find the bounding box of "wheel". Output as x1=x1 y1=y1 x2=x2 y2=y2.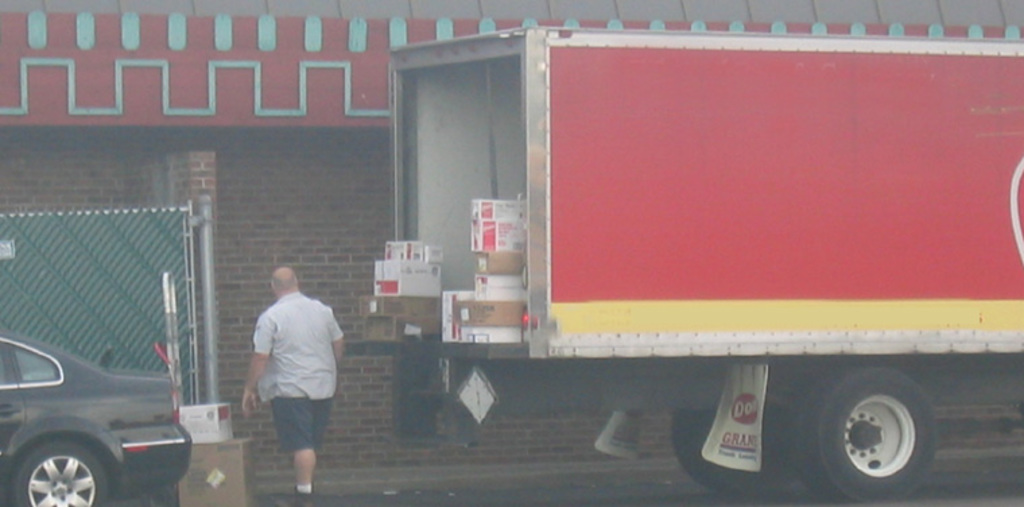
x1=676 y1=410 x2=760 y2=492.
